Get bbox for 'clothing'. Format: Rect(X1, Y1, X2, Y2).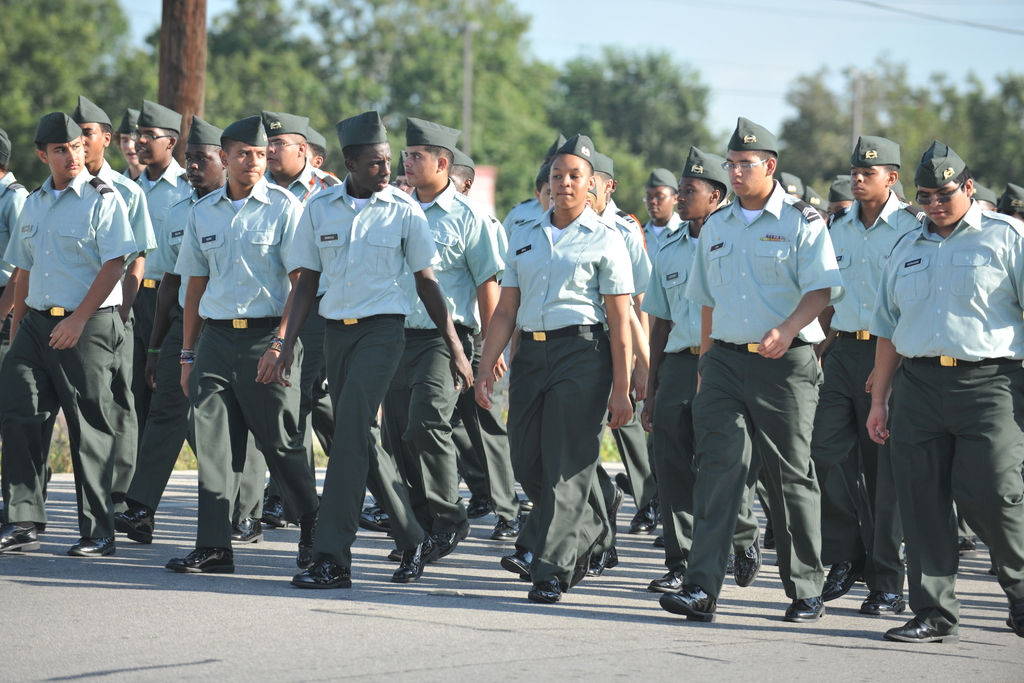
Rect(819, 192, 922, 578).
